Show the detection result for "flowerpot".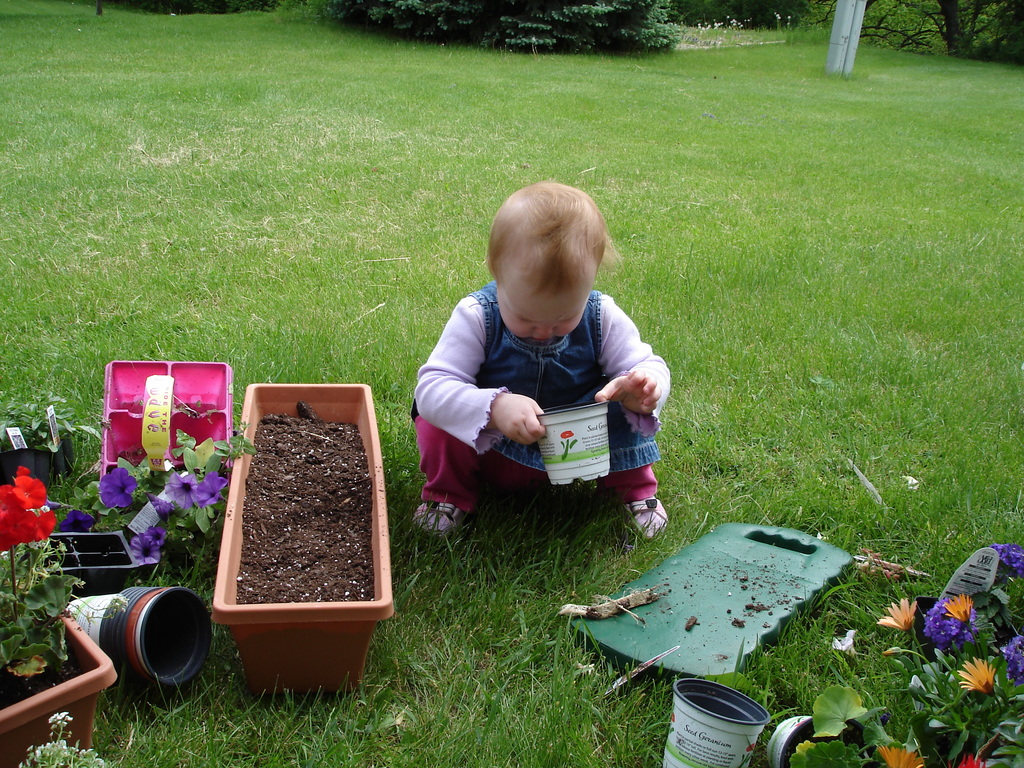
box(62, 586, 211, 692).
